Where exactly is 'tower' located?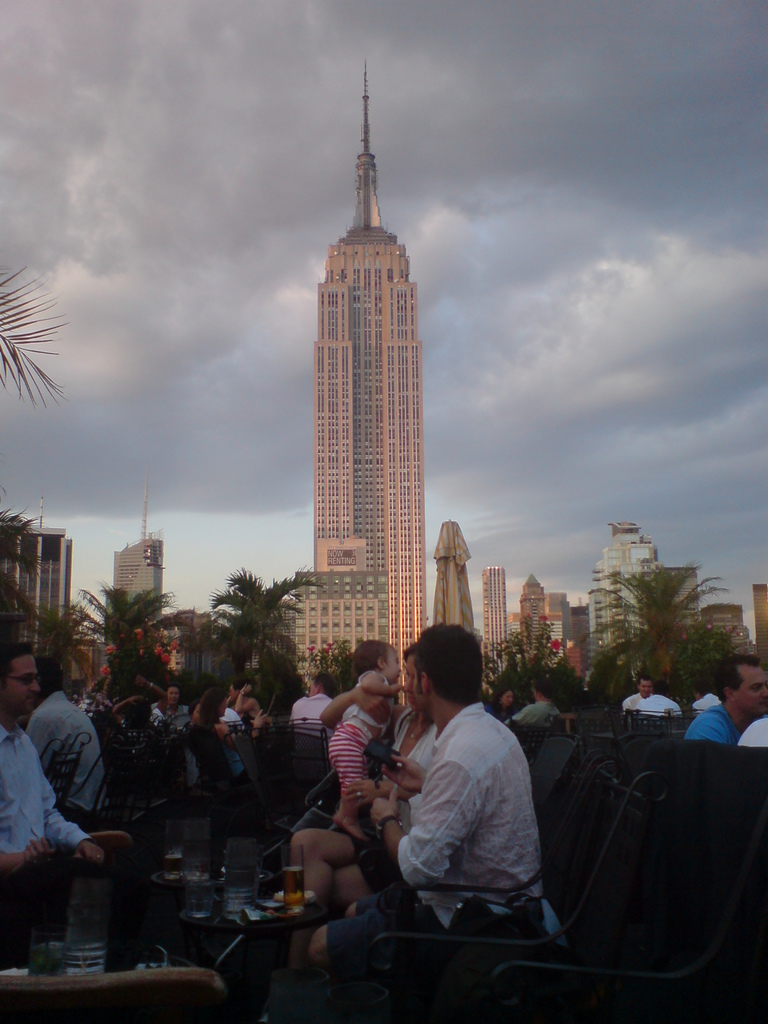
Its bounding box is box=[0, 498, 65, 652].
